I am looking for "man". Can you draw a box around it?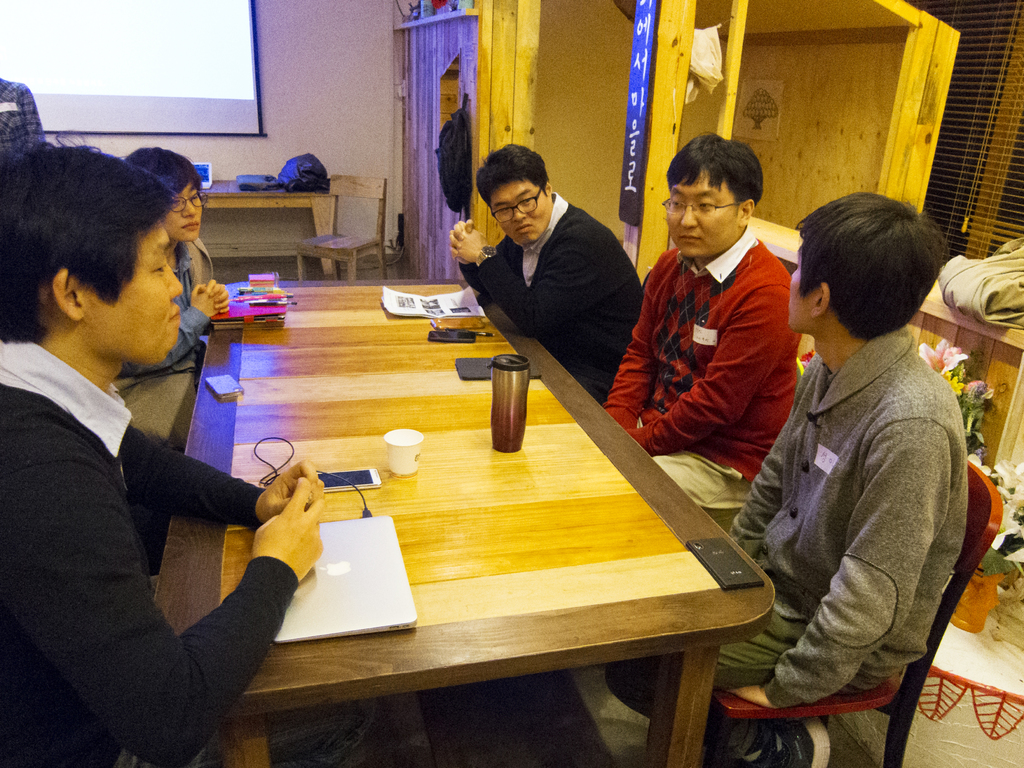
Sure, the bounding box is (593, 179, 974, 767).
